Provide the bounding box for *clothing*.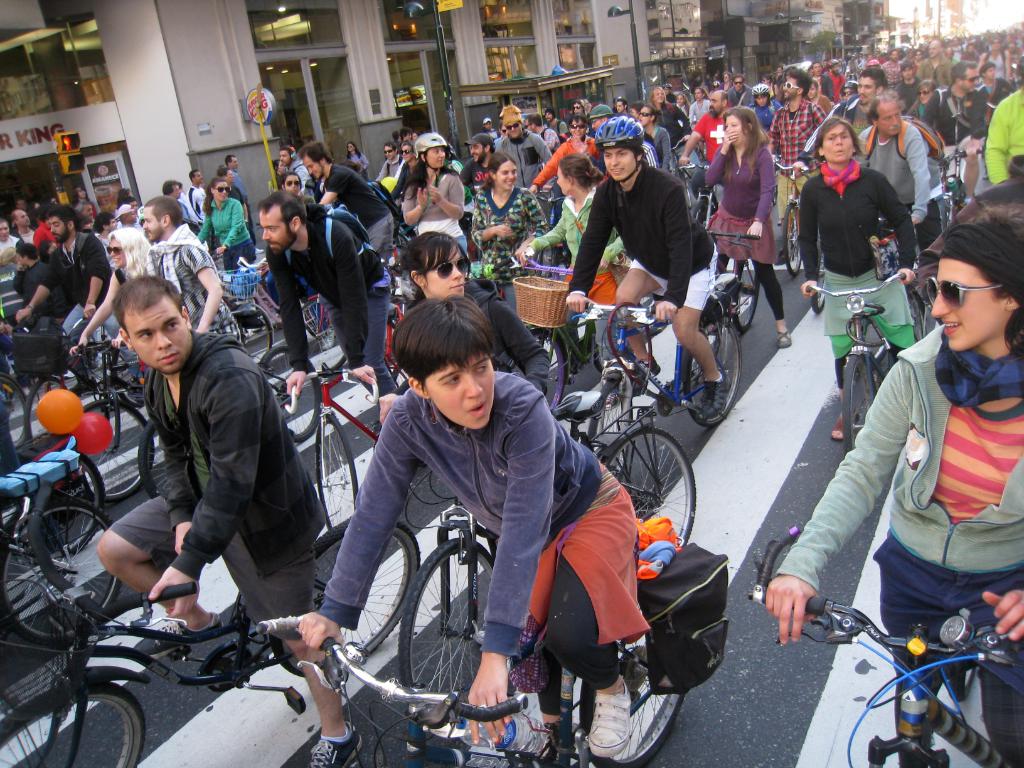
detection(467, 188, 546, 316).
